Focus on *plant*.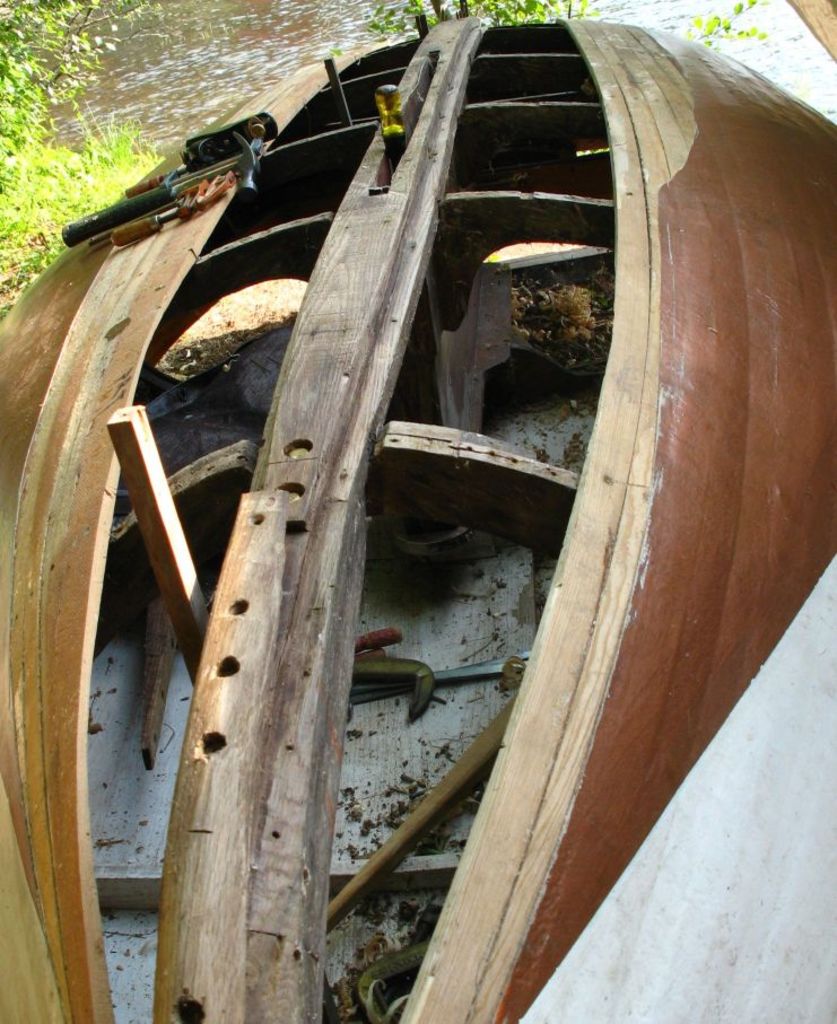
Focused at box(393, 0, 583, 29).
